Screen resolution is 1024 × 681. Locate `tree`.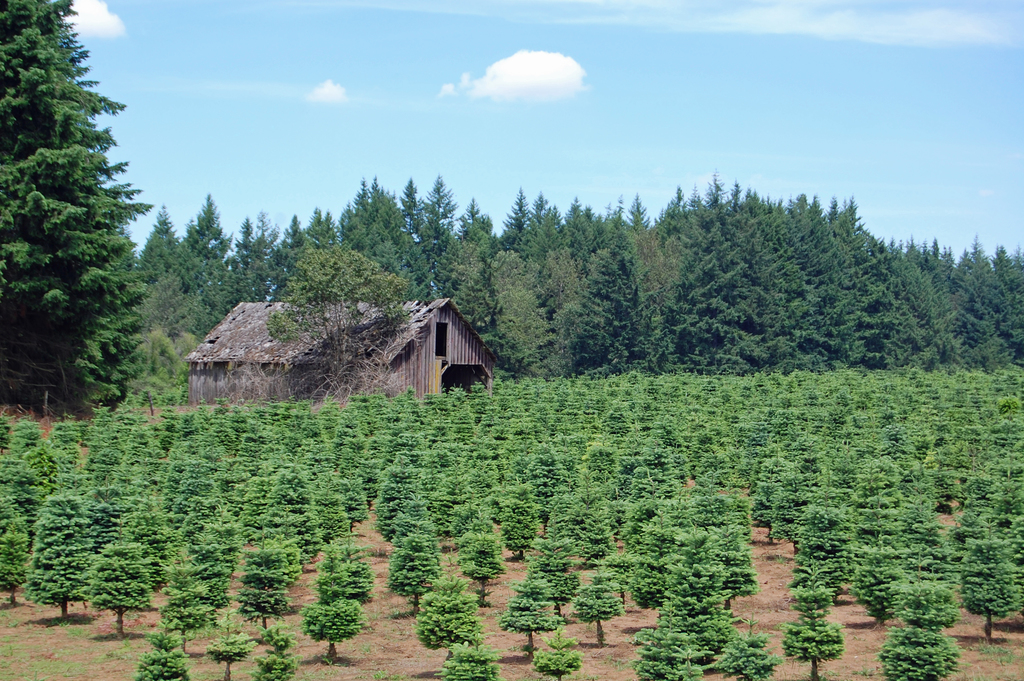
bbox(526, 195, 555, 245).
